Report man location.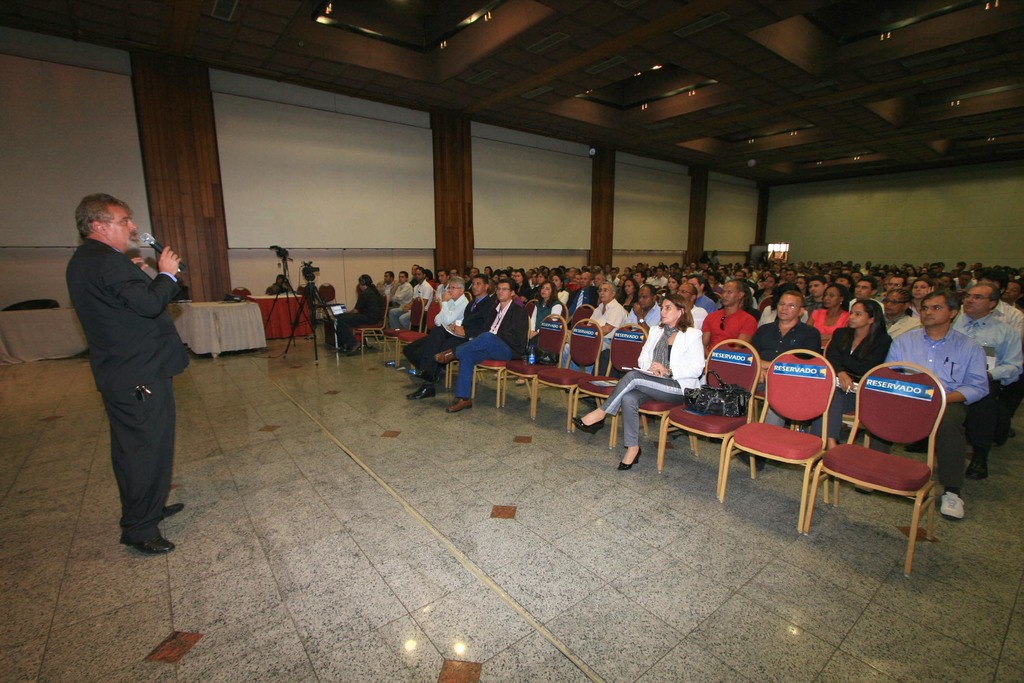
Report: region(60, 163, 203, 548).
